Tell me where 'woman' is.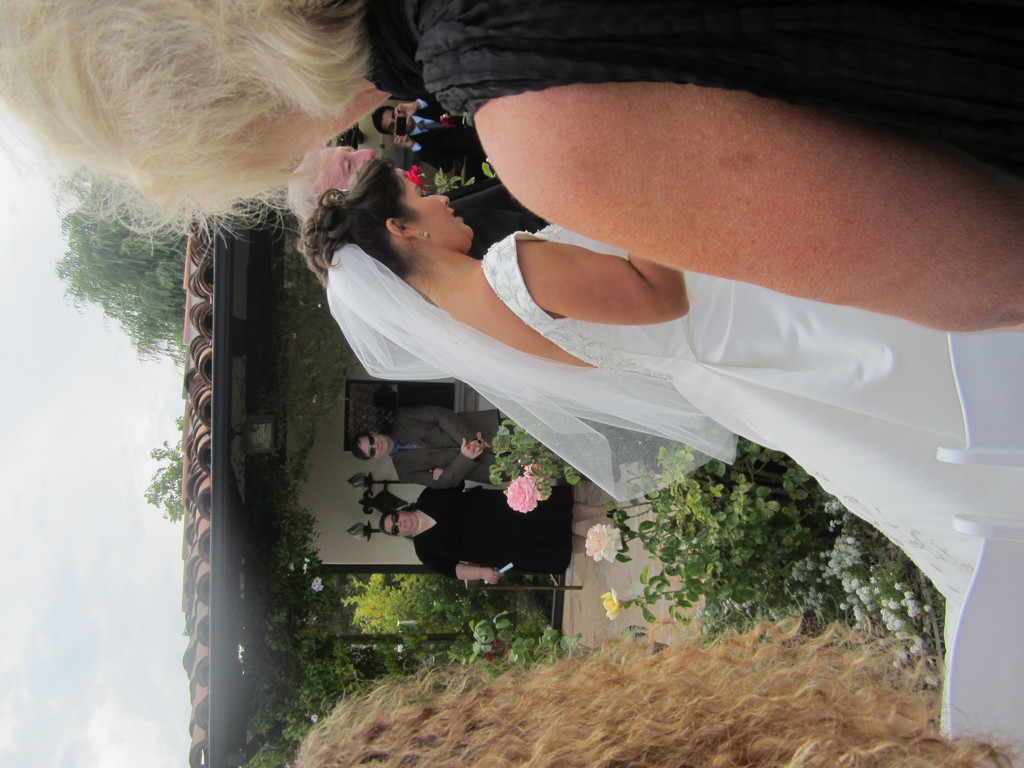
'woman' is at crop(0, 0, 1023, 331).
